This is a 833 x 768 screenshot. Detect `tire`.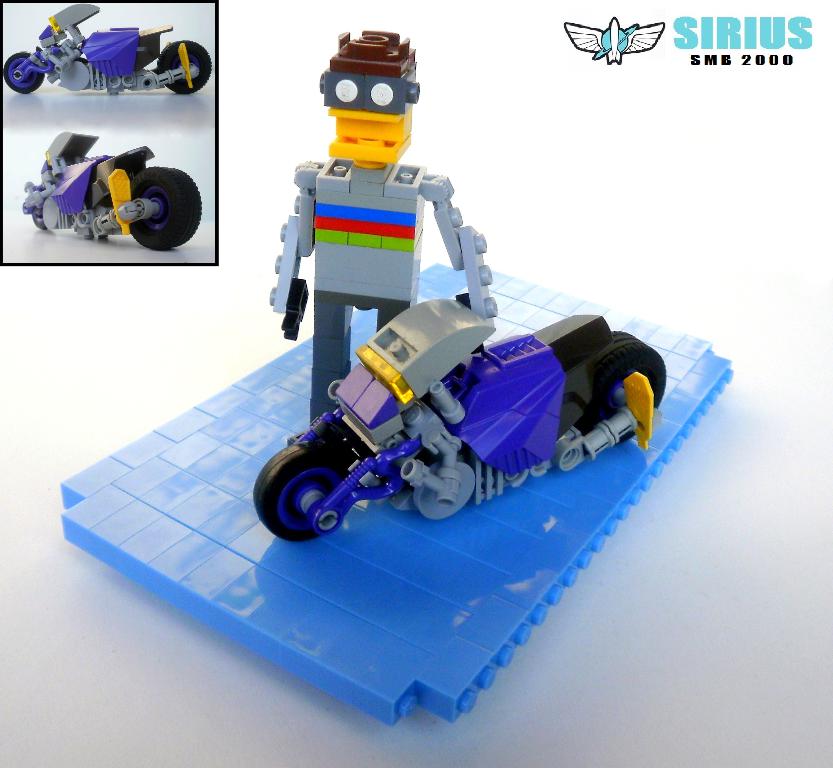
locate(258, 451, 358, 547).
